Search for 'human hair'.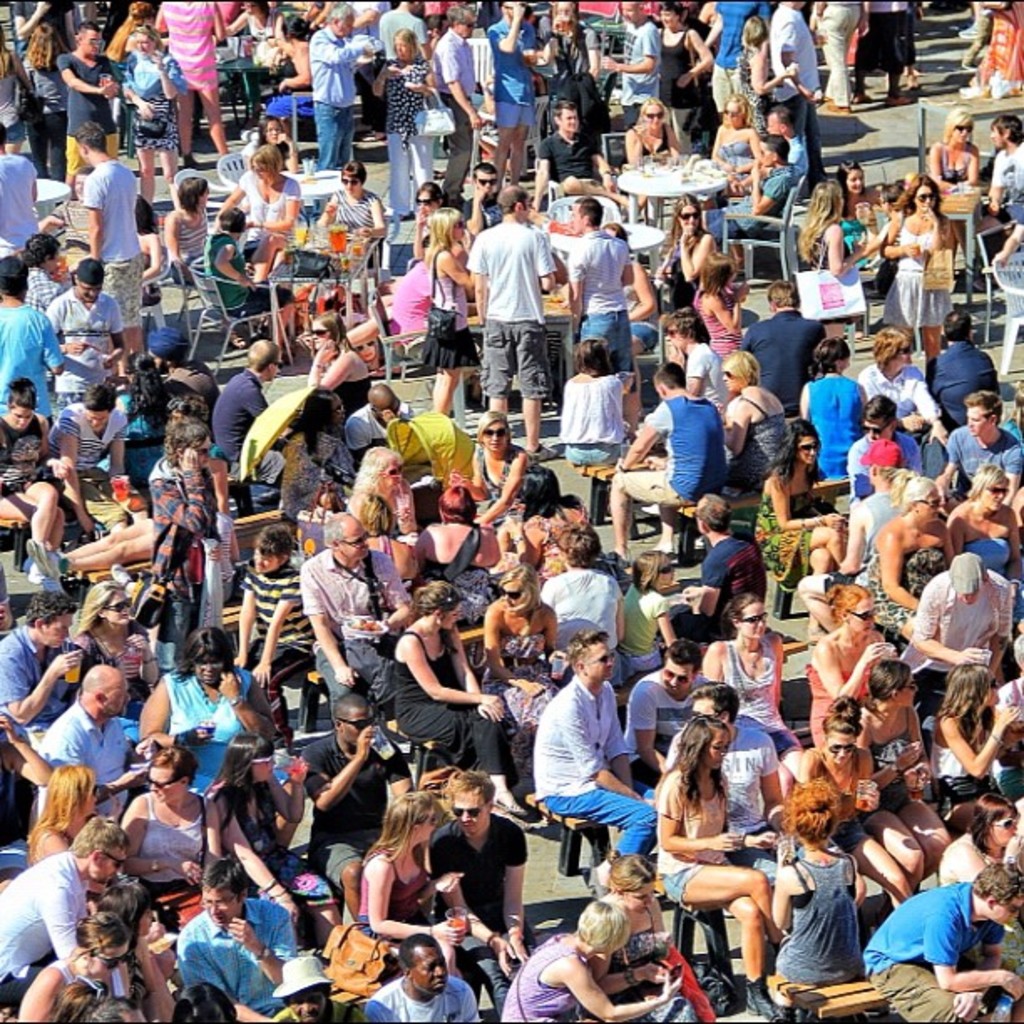
Found at 23 591 72 626.
